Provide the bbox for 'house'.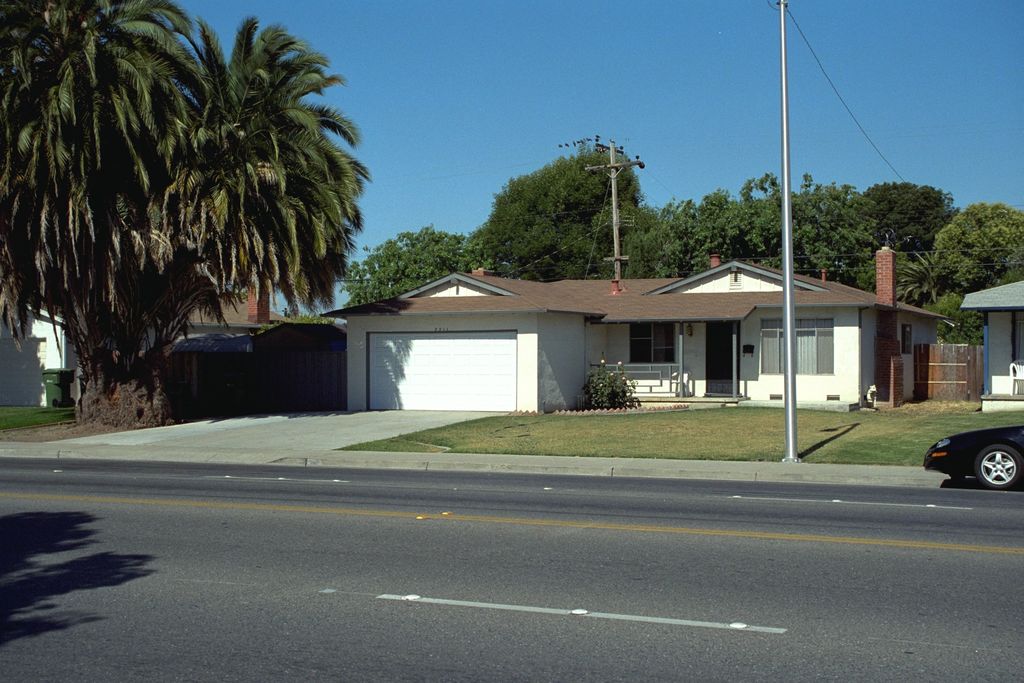
detection(257, 237, 919, 424).
